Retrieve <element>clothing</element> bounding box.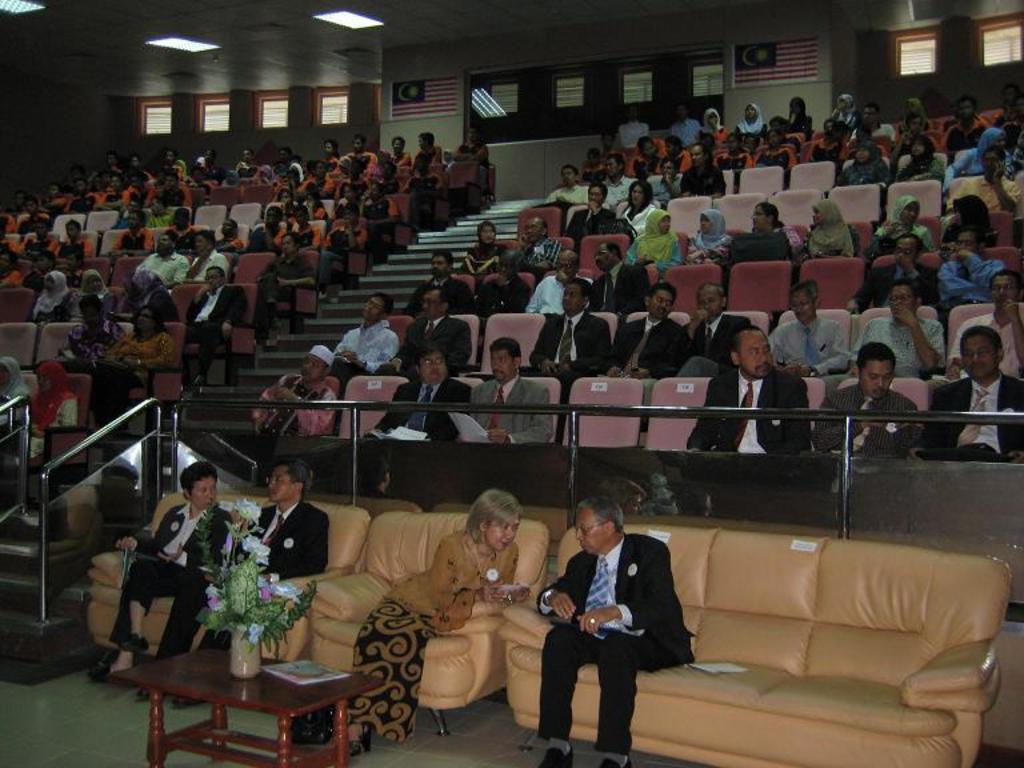
Bounding box: pyautogui.locateOnScreen(527, 271, 615, 311).
